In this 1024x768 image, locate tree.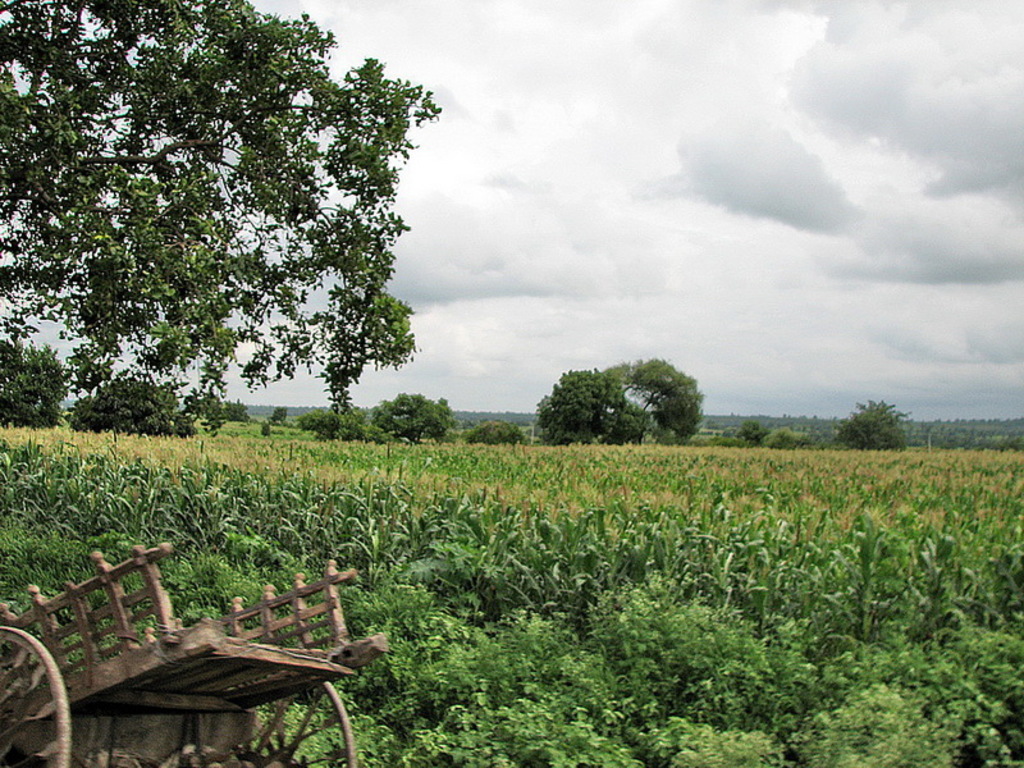
Bounding box: x1=41, y1=10, x2=442, y2=465.
